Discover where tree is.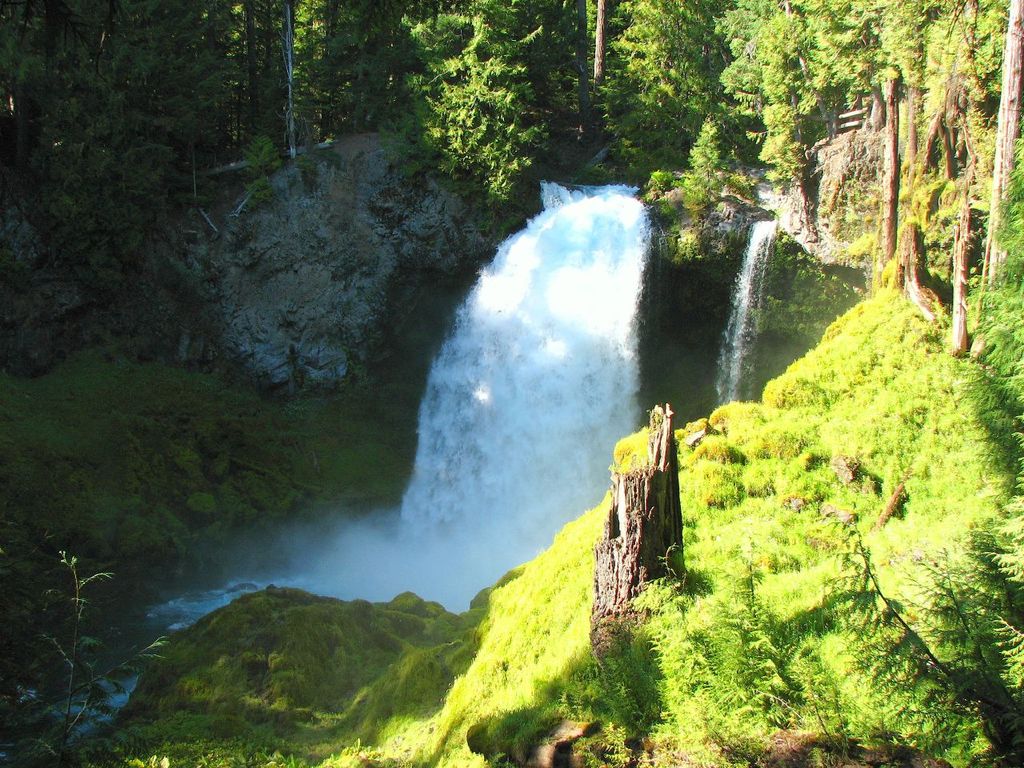
Discovered at bbox=(12, 40, 262, 402).
